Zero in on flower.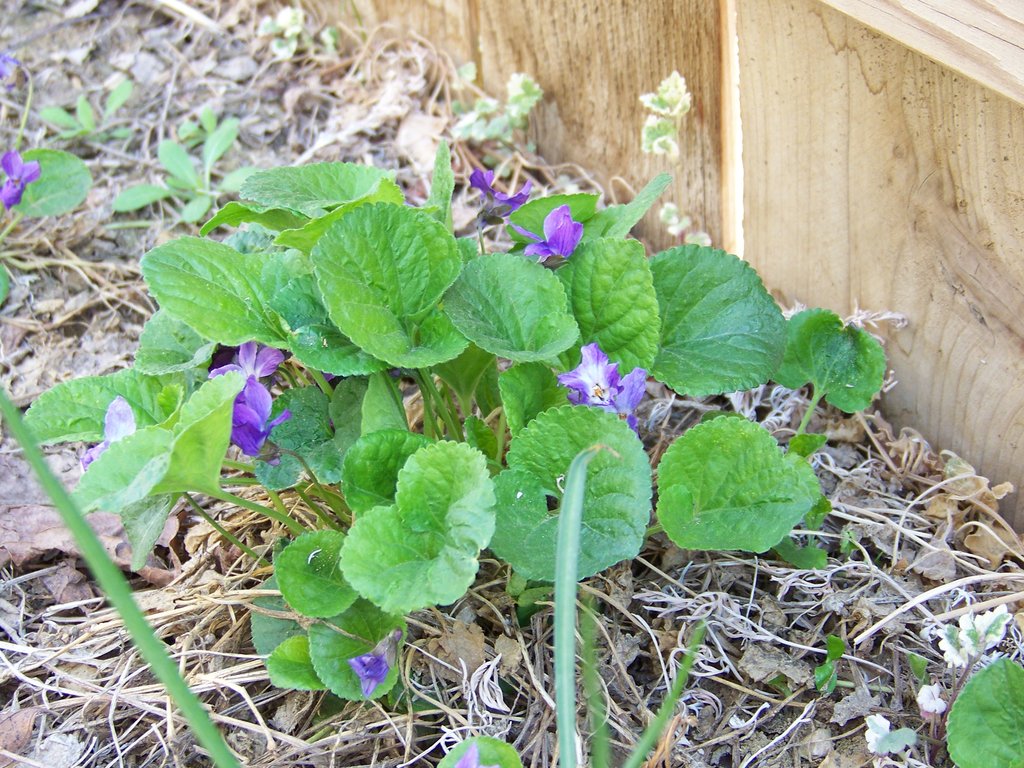
Zeroed in: [470,167,537,209].
